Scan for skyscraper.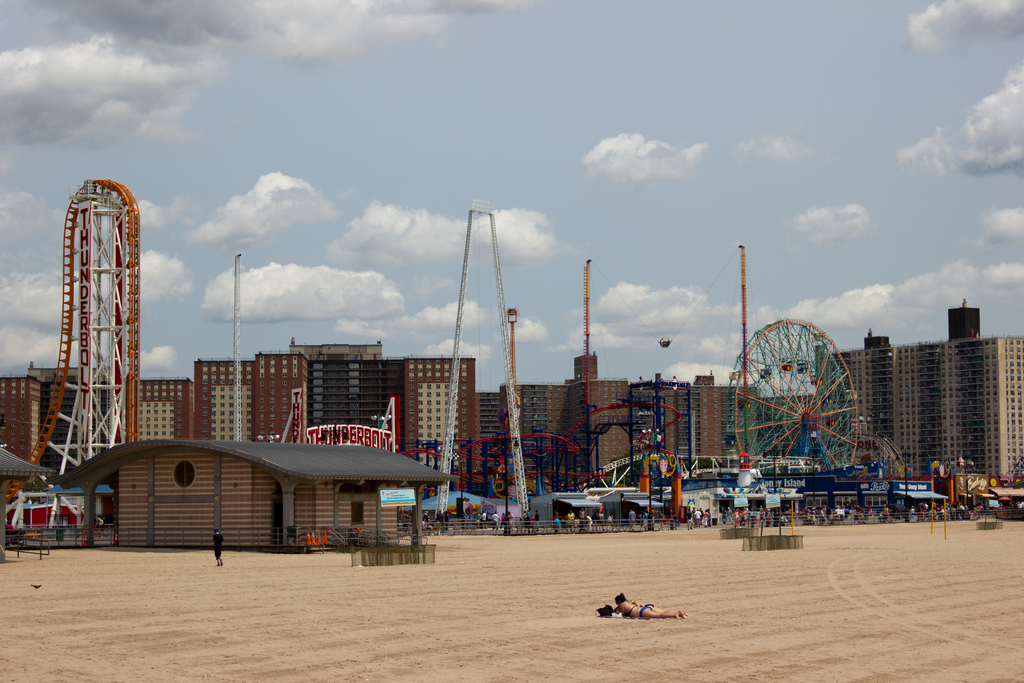
Scan result: 392,355,489,511.
